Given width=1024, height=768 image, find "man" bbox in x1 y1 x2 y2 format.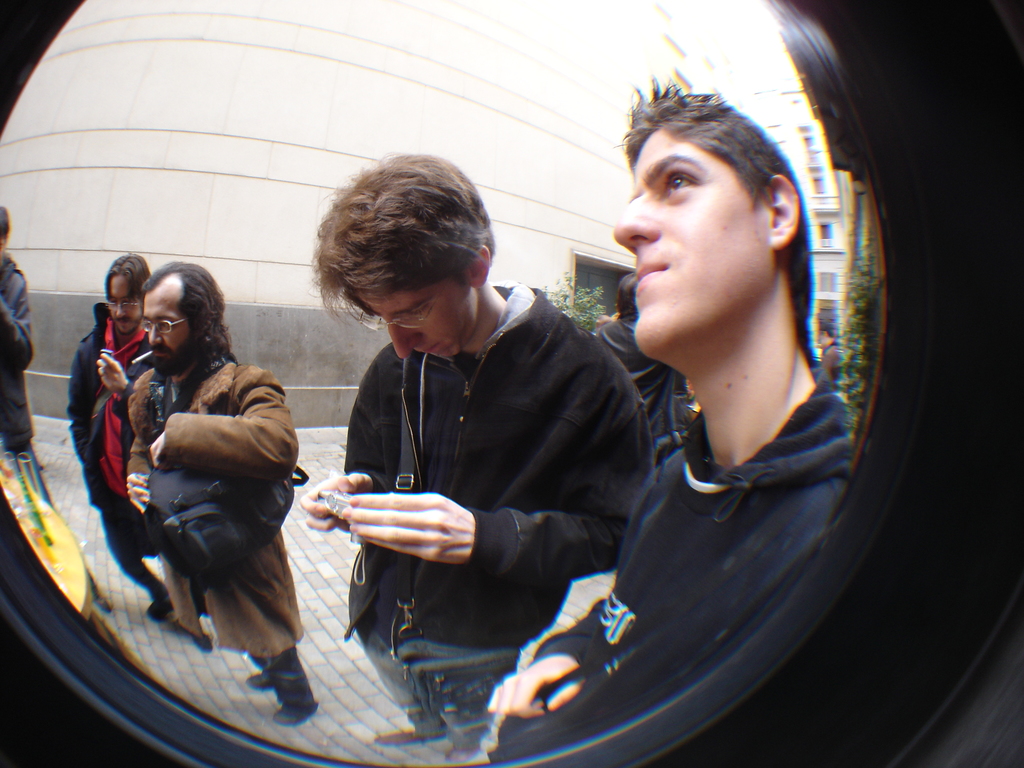
0 204 42 502.
